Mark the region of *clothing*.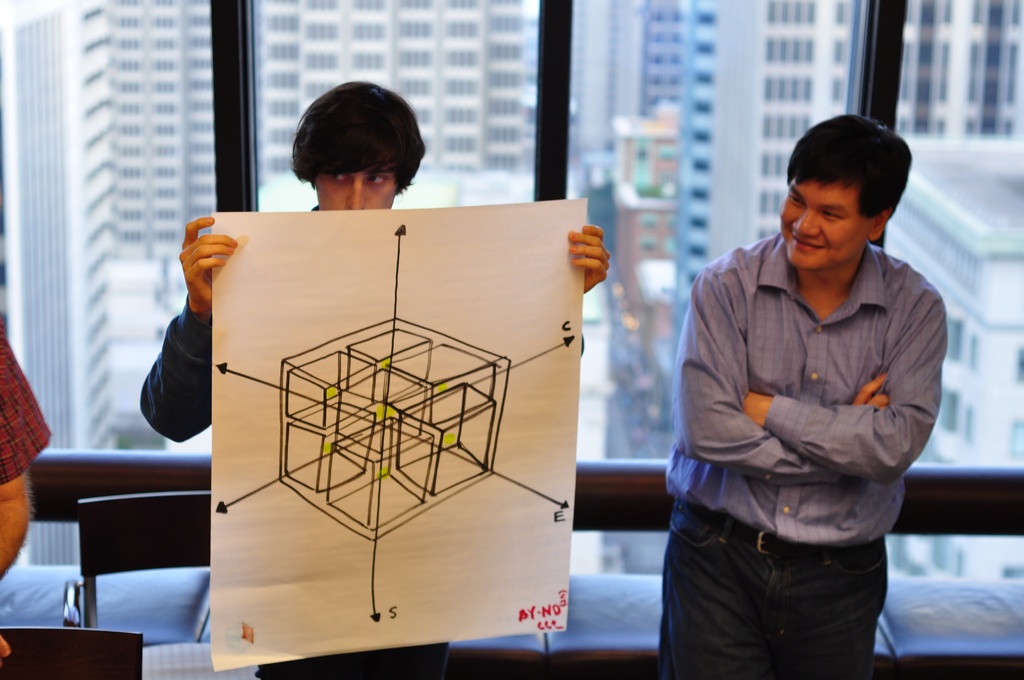
Region: 134:292:457:679.
